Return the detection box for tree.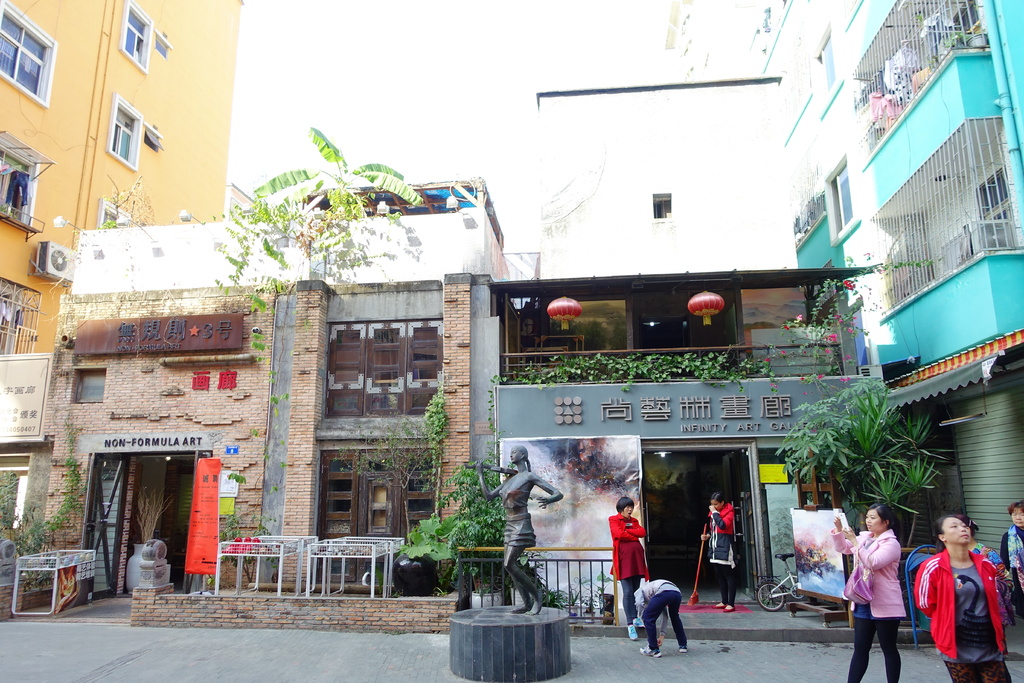
{"left": 251, "top": 126, "right": 422, "bottom": 218}.
